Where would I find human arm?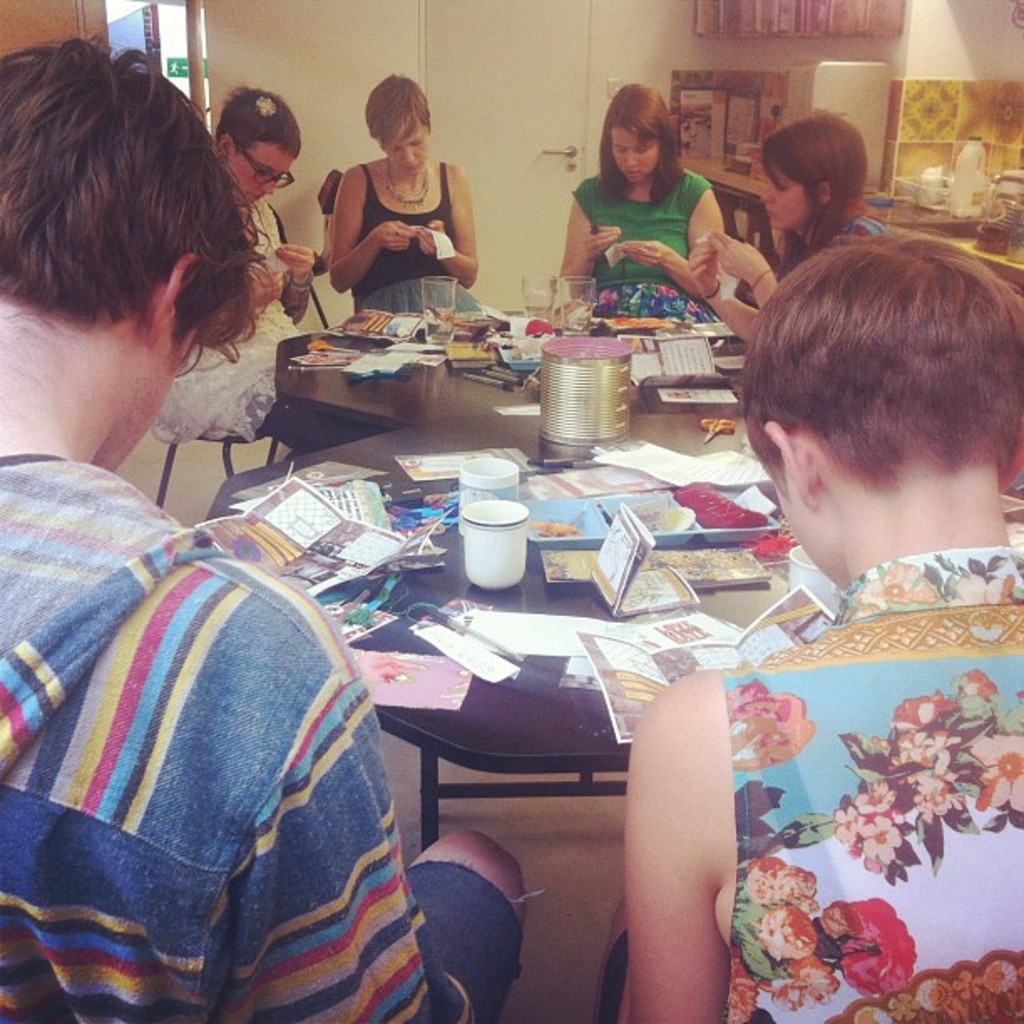
At 244 592 447 1022.
